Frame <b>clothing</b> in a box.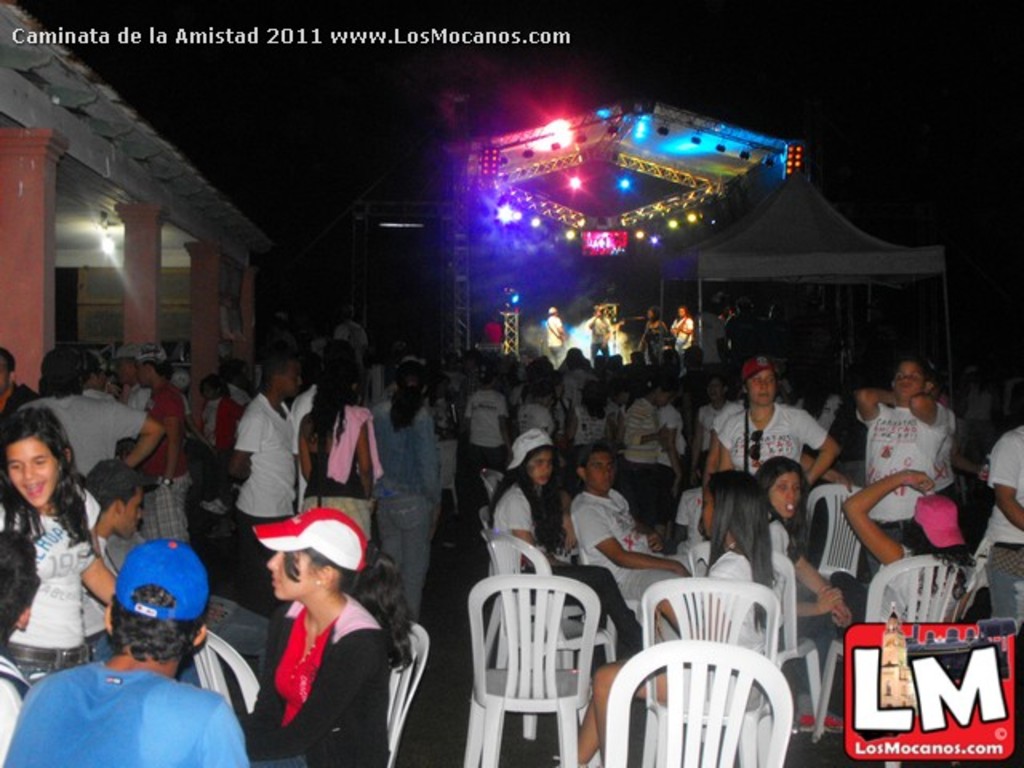
(x1=510, y1=397, x2=555, y2=437).
